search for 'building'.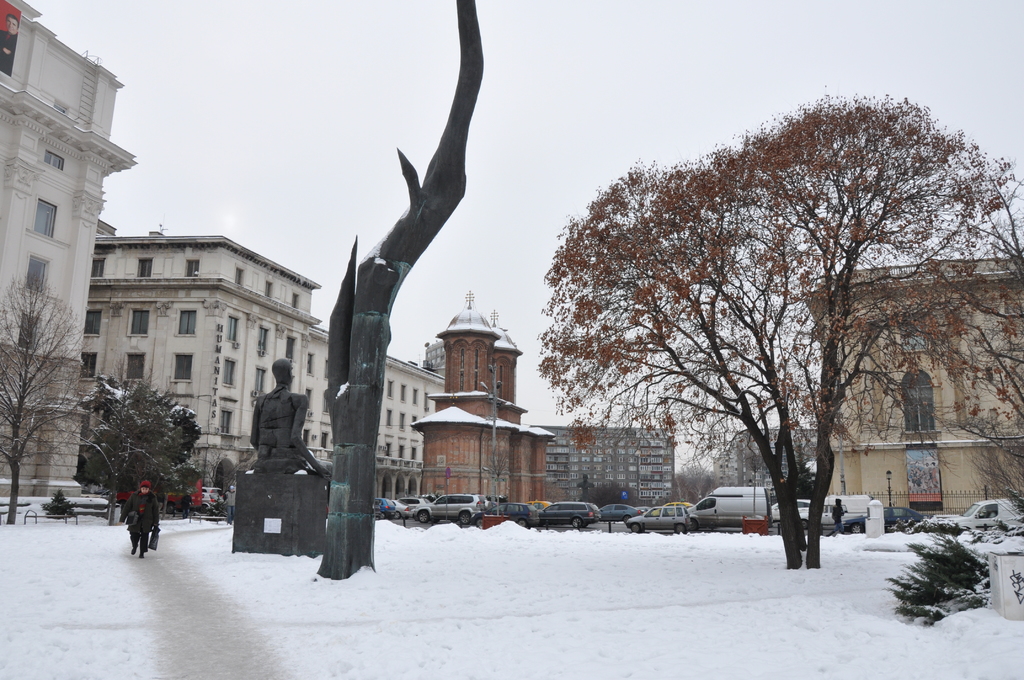
Found at (74,236,445,505).
